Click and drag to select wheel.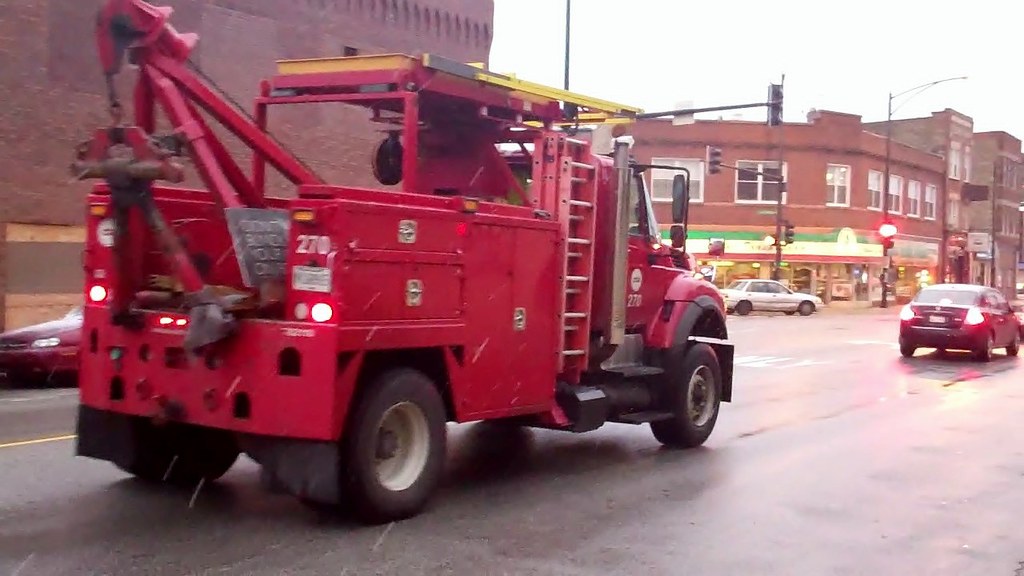
Selection: (727, 310, 734, 314).
